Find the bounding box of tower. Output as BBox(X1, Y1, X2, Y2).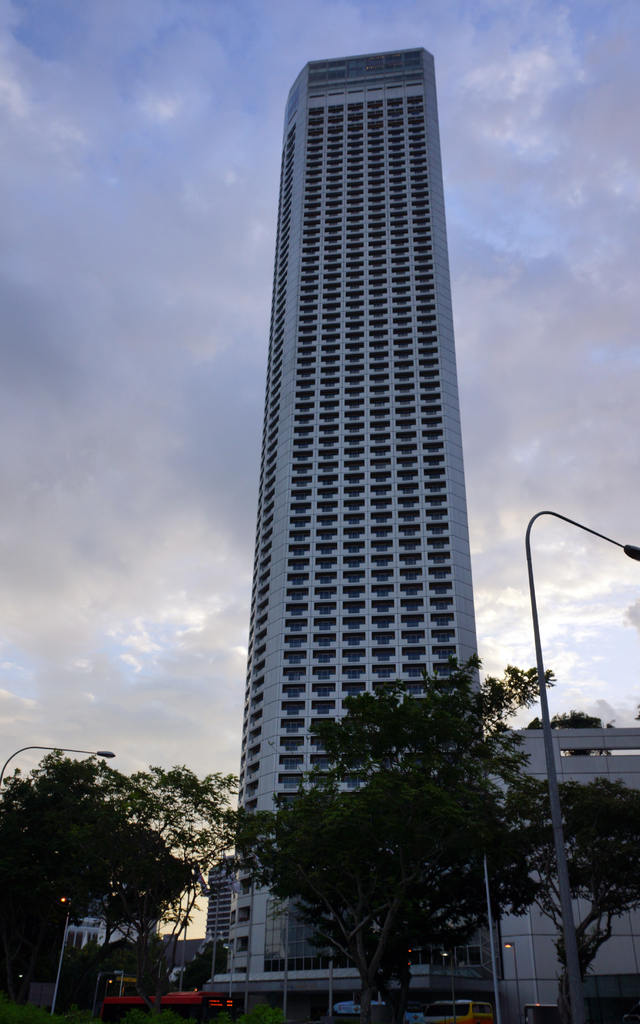
BBox(186, 0, 543, 923).
